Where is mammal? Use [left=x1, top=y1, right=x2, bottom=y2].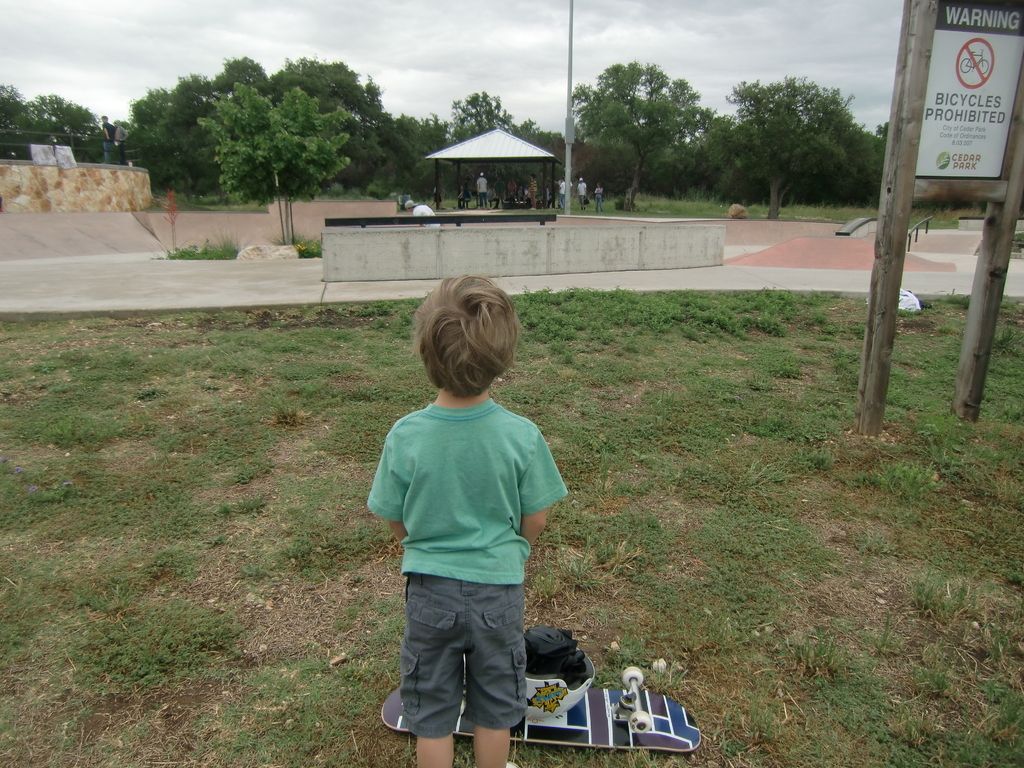
[left=486, top=184, right=499, bottom=207].
